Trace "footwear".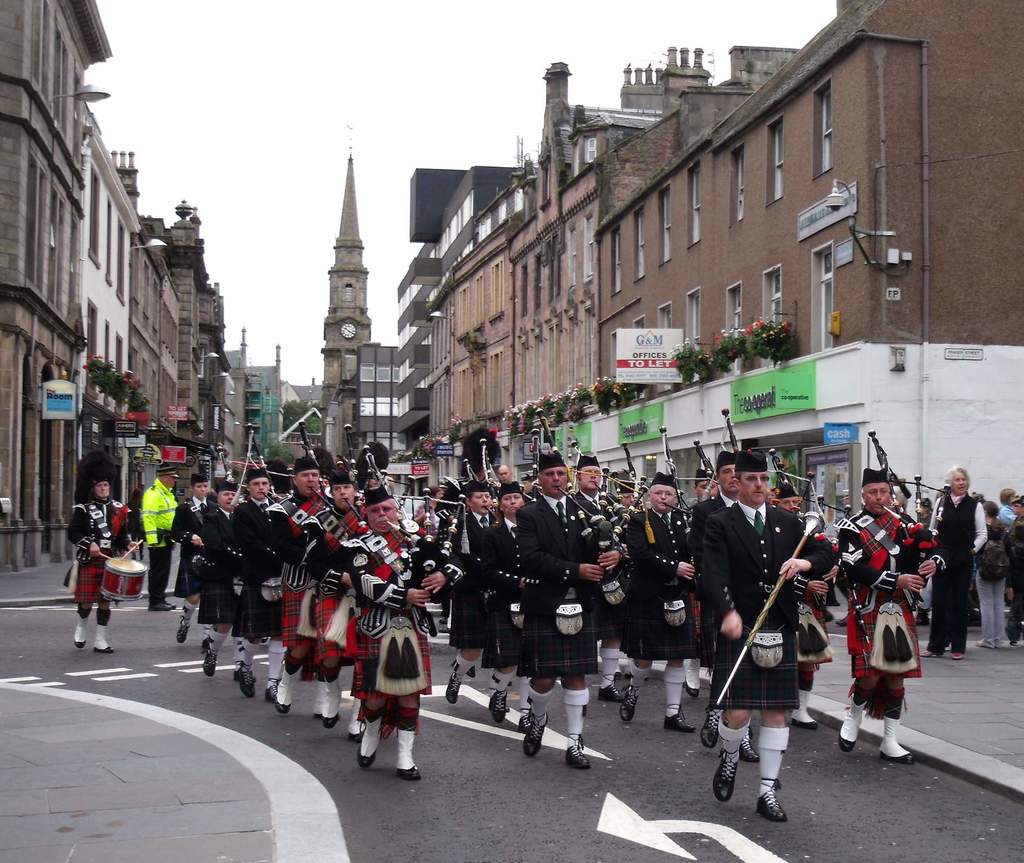
Traced to {"x1": 312, "y1": 681, "x2": 326, "y2": 719}.
